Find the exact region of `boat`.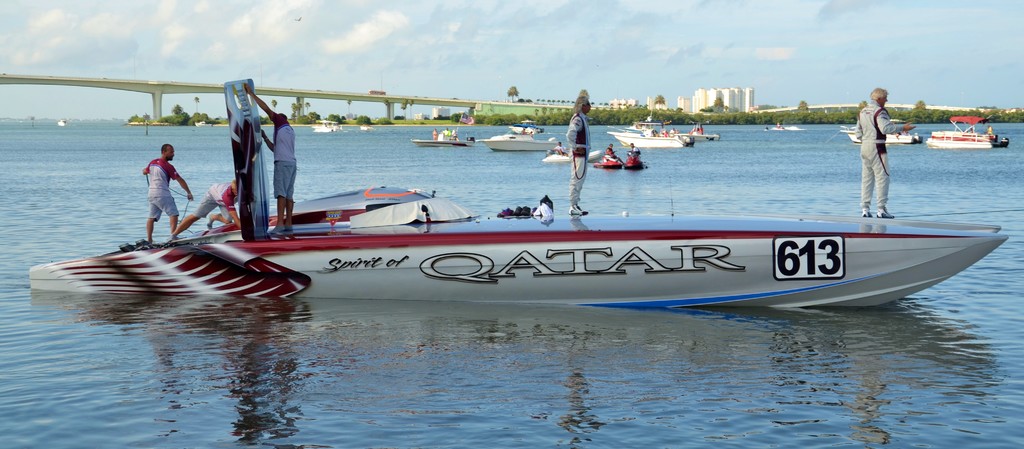
Exact region: left=410, top=136, right=477, bottom=148.
